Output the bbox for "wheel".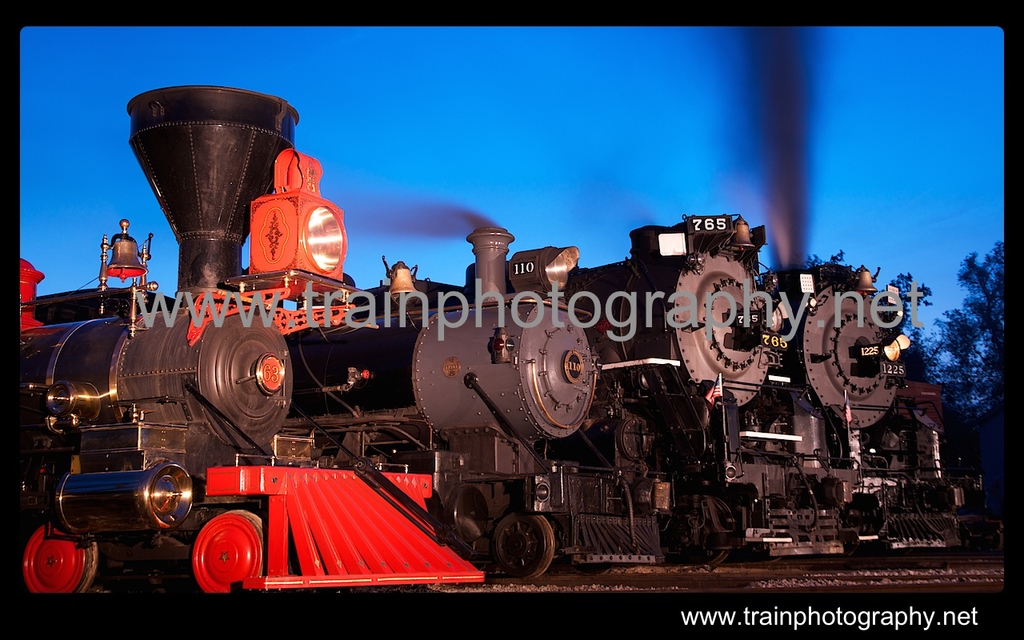
[180, 524, 257, 599].
